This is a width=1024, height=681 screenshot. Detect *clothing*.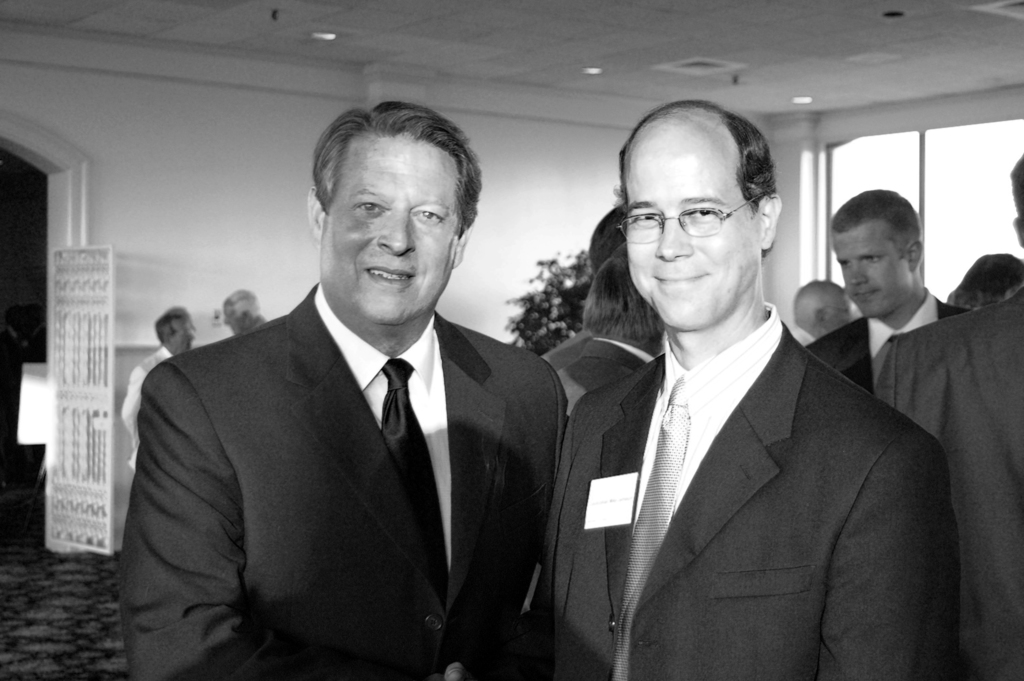
bbox(554, 331, 660, 413).
